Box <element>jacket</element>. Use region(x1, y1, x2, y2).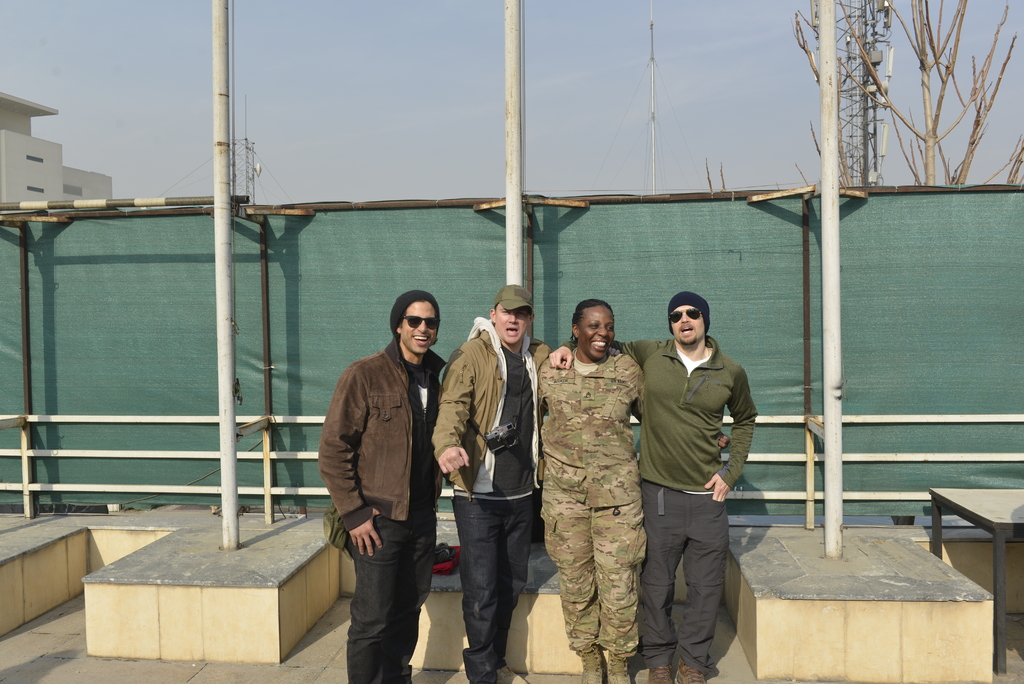
region(556, 334, 757, 499).
